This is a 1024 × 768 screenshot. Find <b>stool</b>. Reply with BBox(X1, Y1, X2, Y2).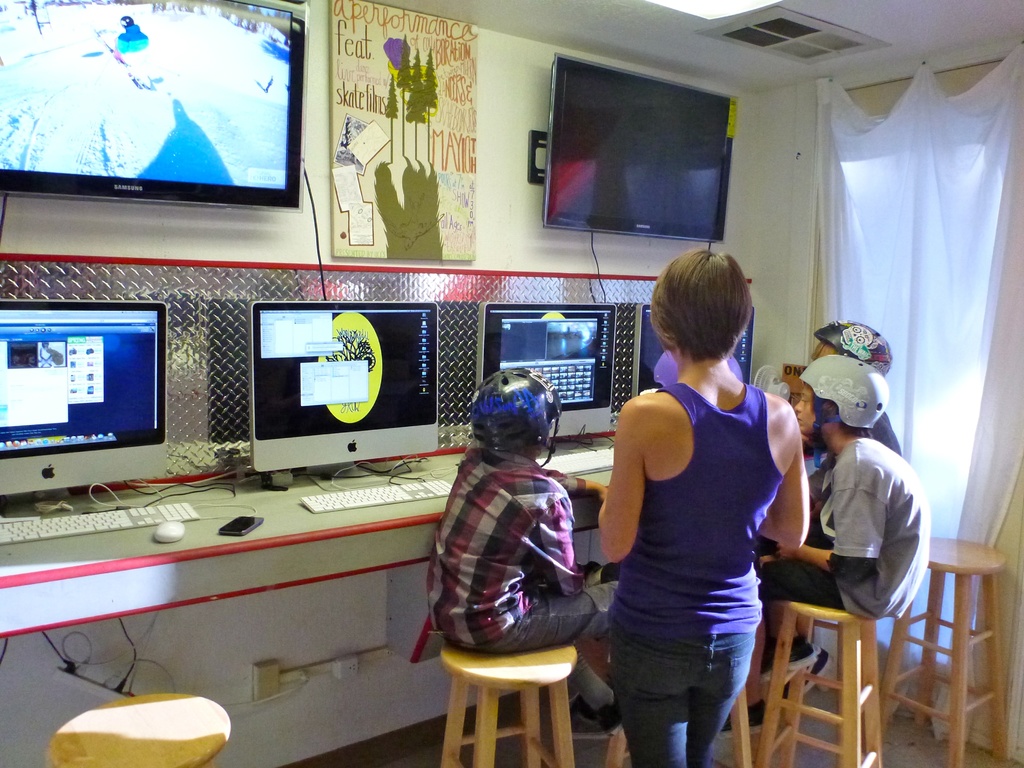
BBox(883, 533, 1001, 767).
